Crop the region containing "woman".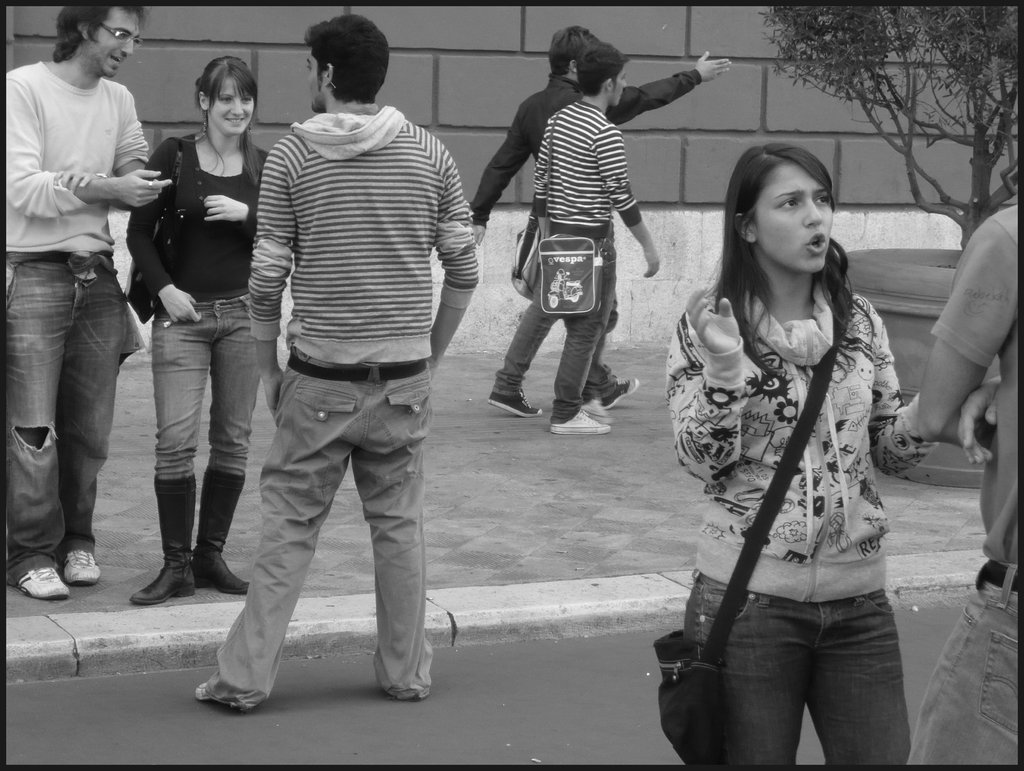
Crop region: l=126, t=58, r=272, b=603.
